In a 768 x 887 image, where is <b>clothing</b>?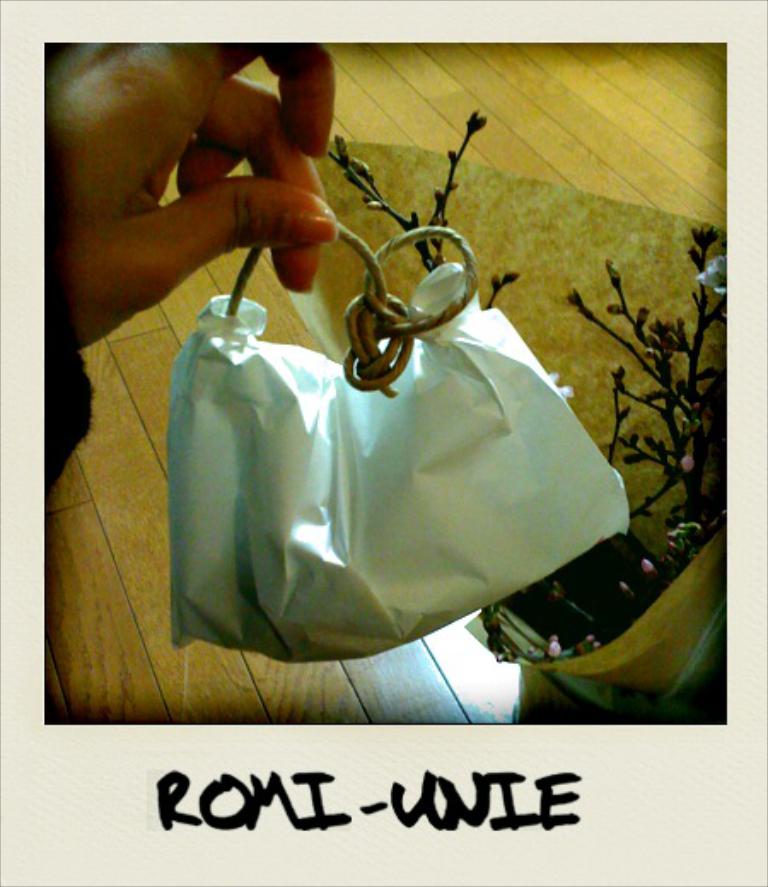
box=[36, 266, 101, 512].
